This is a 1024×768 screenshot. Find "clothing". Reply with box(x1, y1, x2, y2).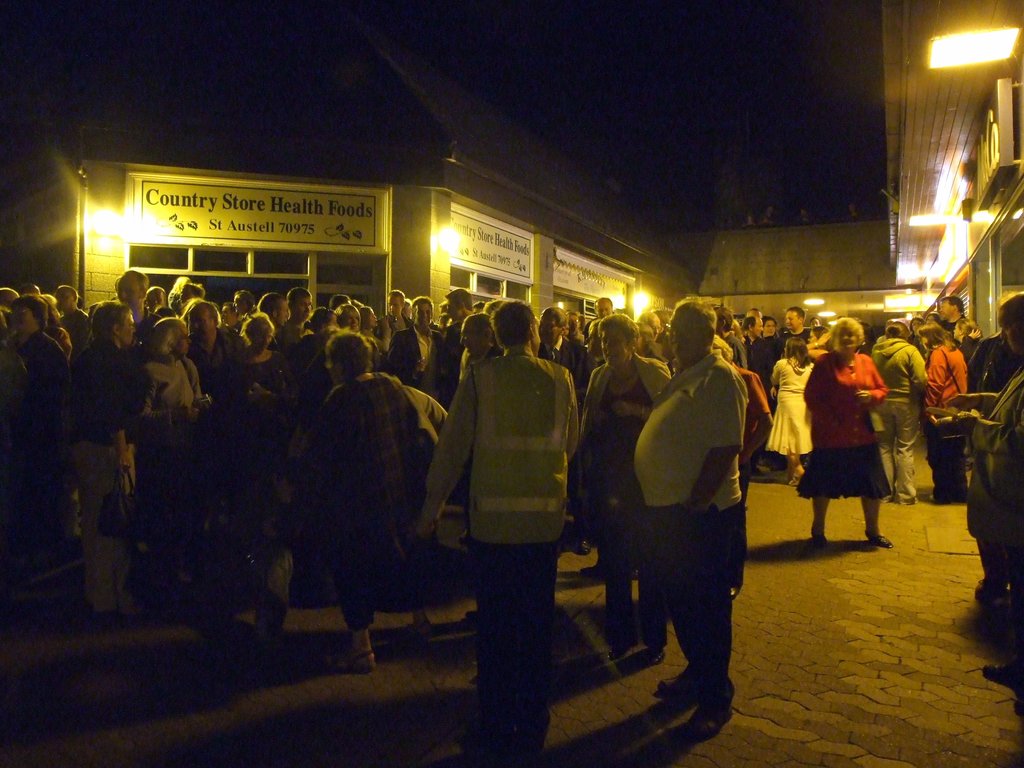
box(444, 324, 472, 358).
